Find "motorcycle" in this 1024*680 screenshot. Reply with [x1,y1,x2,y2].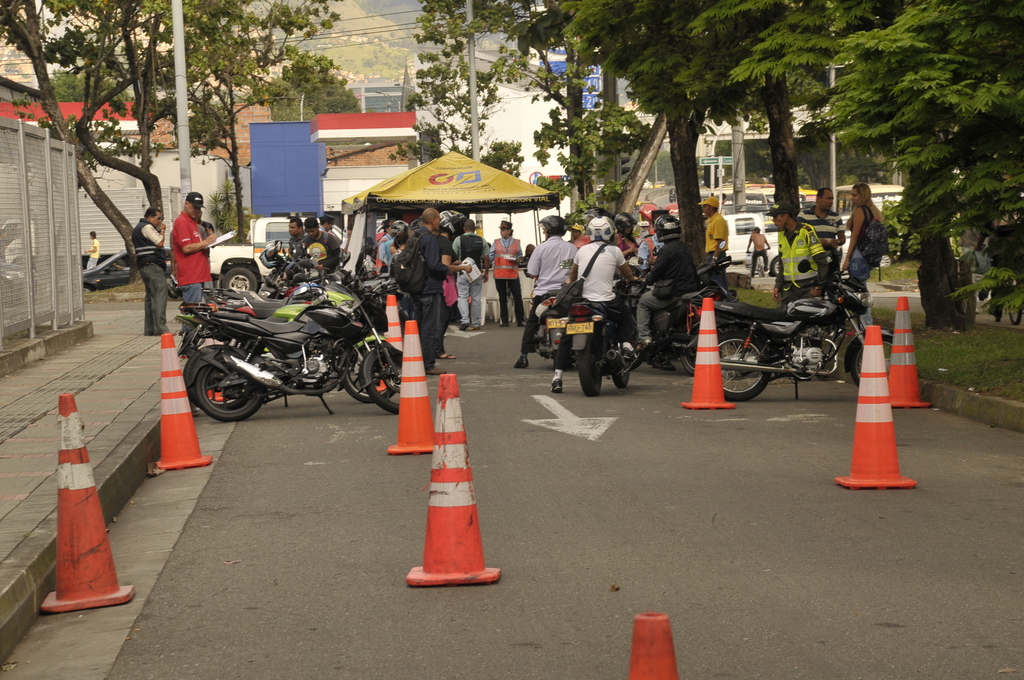
[555,273,644,399].
